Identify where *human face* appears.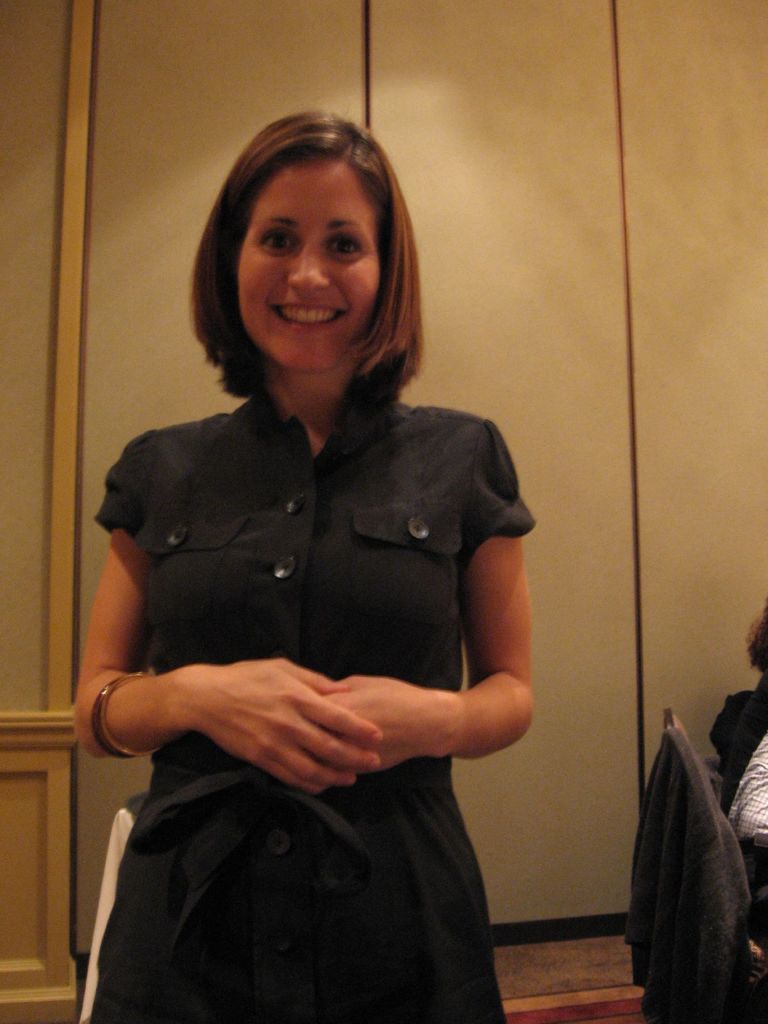
Appears at <bbox>232, 159, 377, 378</bbox>.
